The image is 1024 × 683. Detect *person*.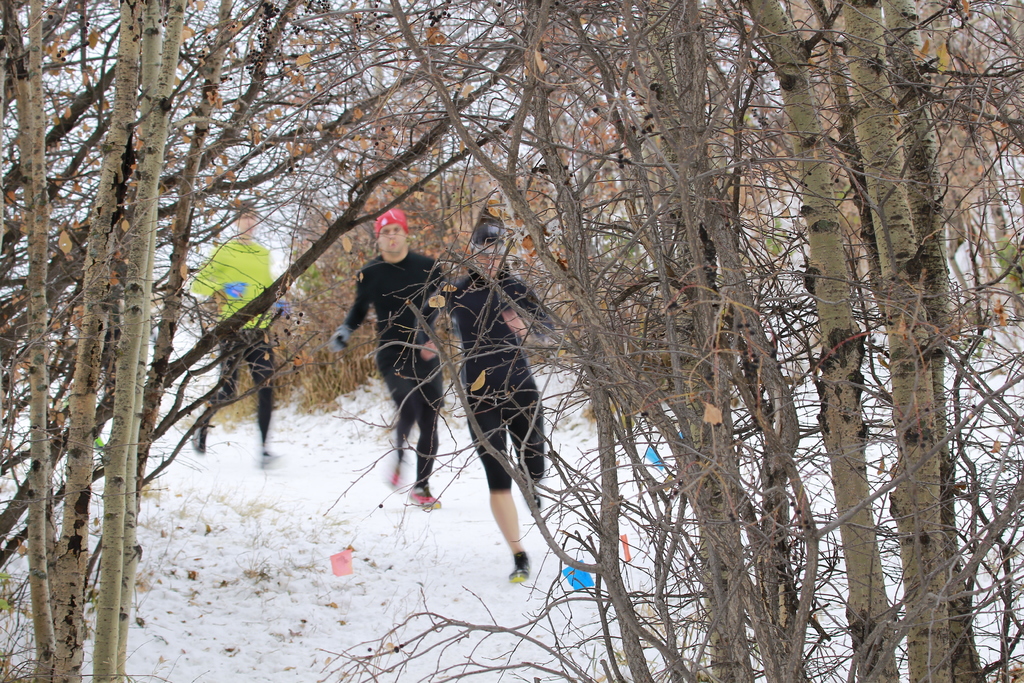
Detection: (428, 204, 548, 584).
